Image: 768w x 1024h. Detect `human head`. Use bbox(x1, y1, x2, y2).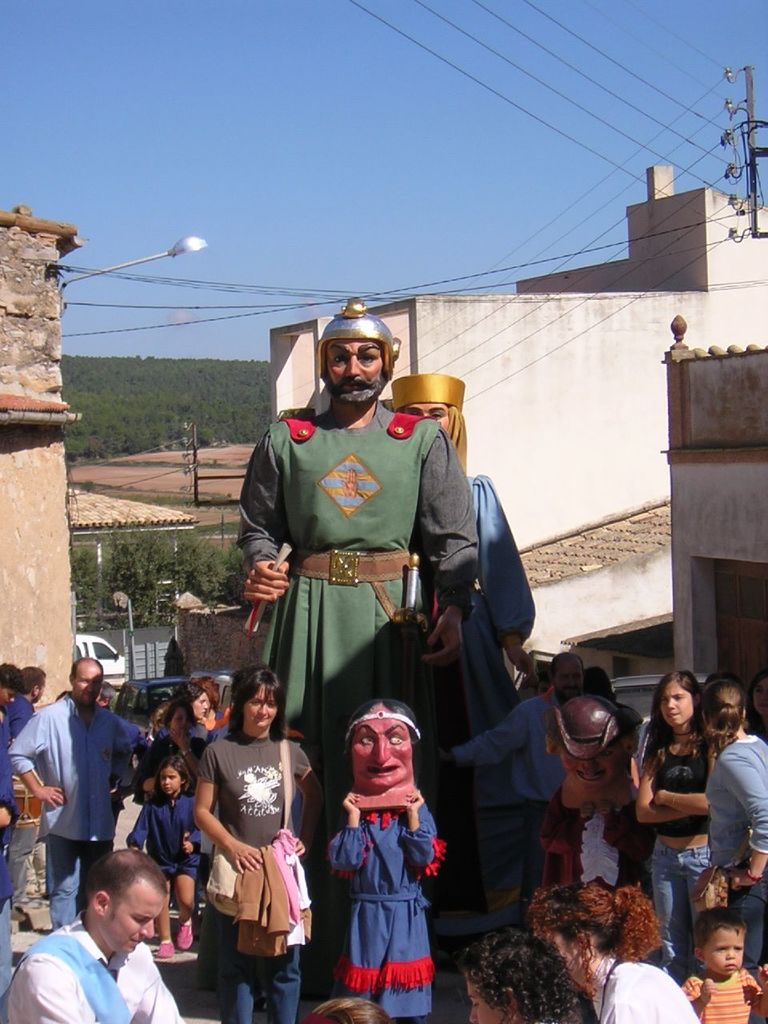
bbox(704, 679, 744, 734).
